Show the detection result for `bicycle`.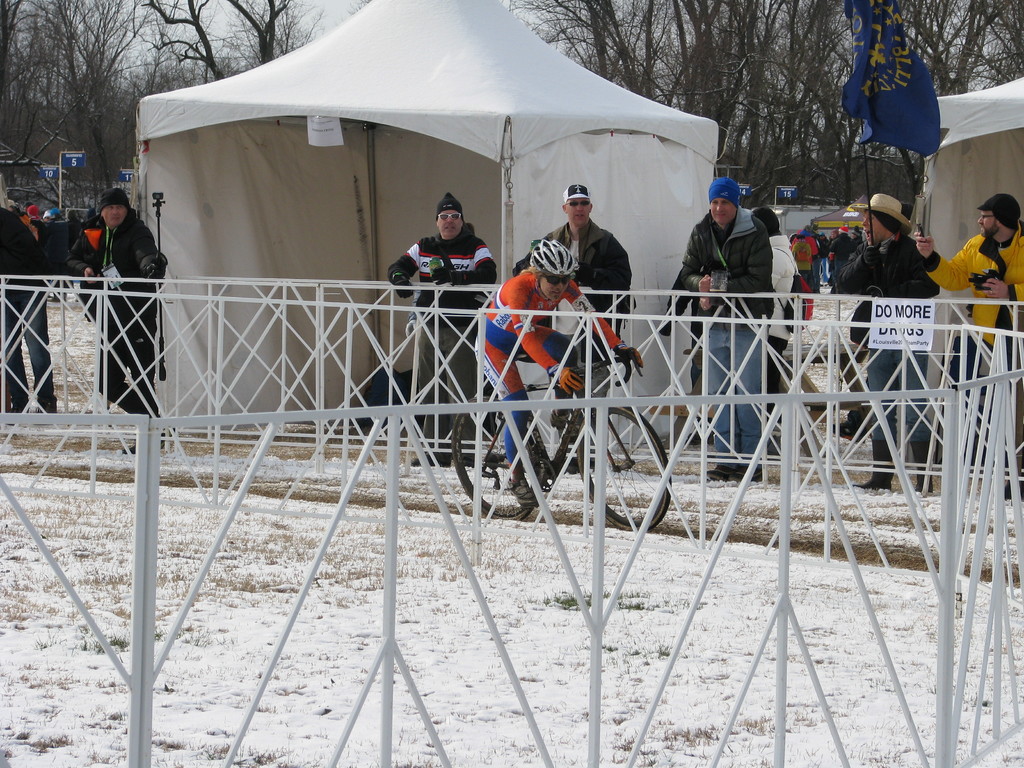
BBox(448, 348, 673, 532).
